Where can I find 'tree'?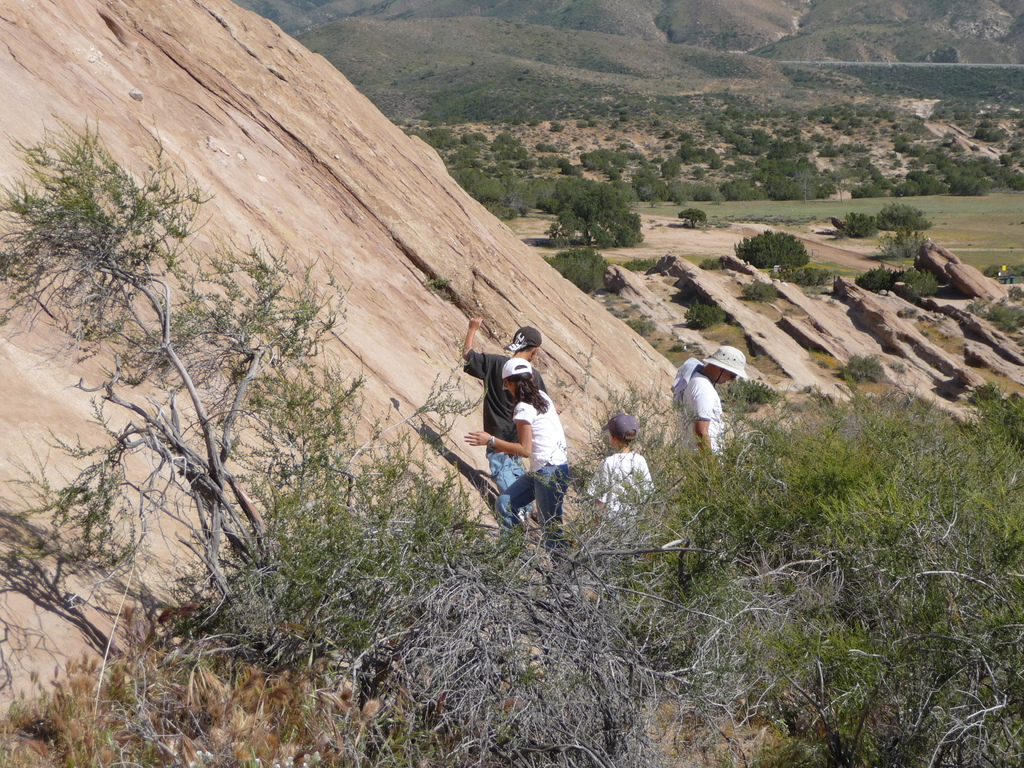
You can find it at 26, 117, 360, 675.
